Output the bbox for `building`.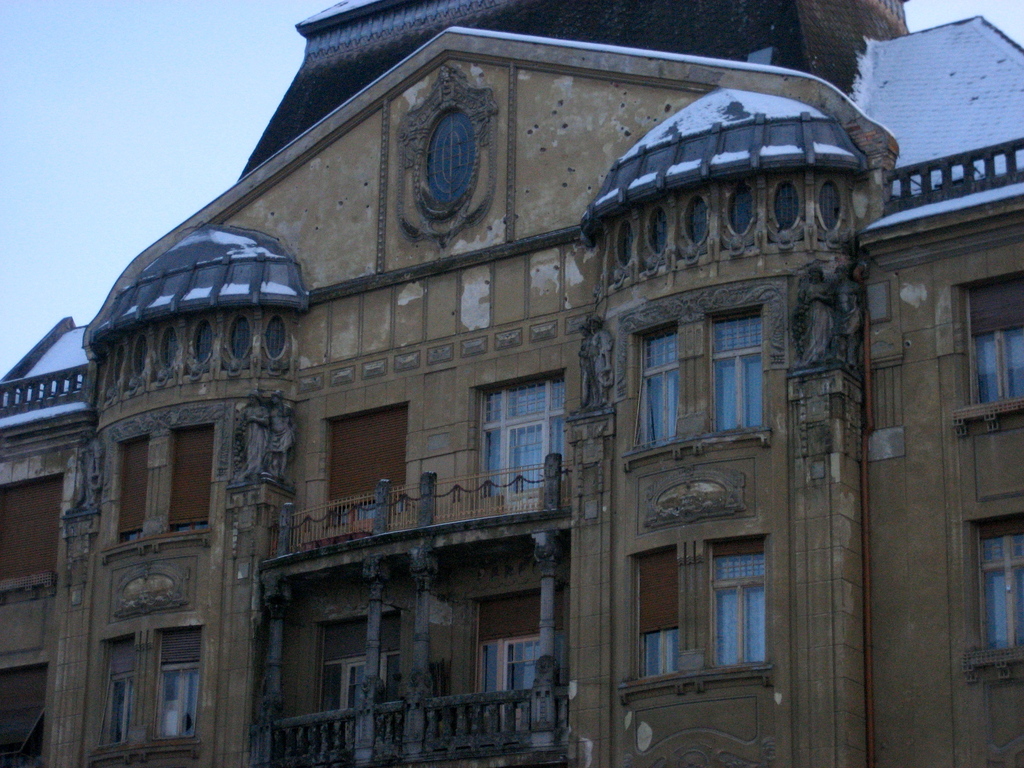
bbox=[0, 0, 1023, 767].
